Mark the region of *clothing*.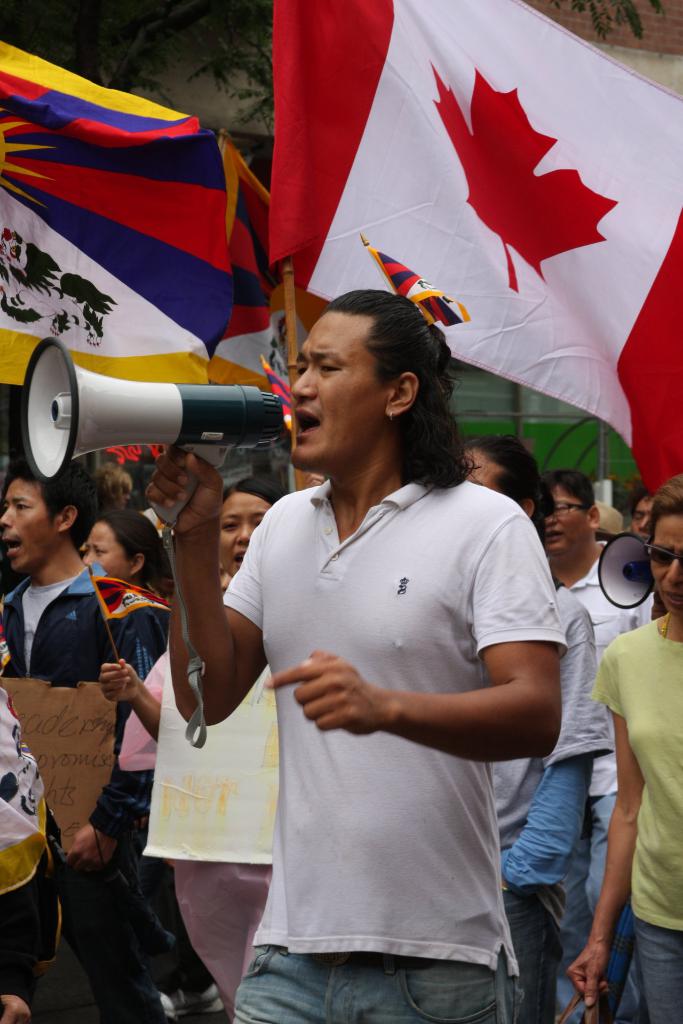
Region: (left=587, top=616, right=678, bottom=940).
